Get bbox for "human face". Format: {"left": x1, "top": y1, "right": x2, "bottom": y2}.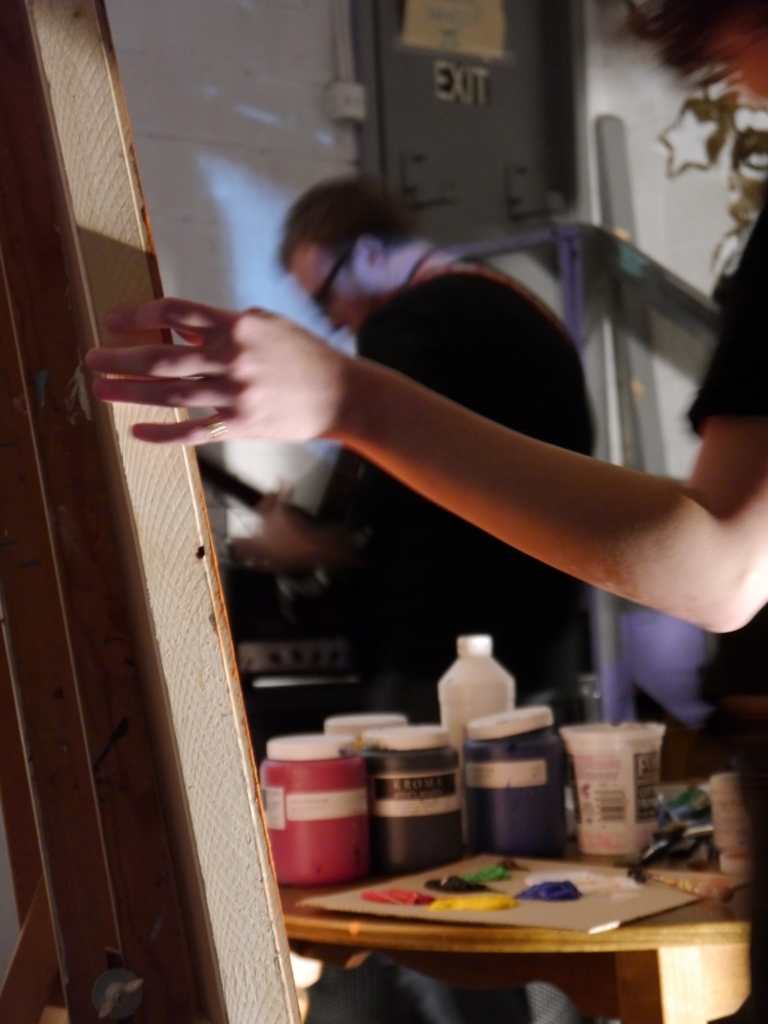
{"left": 287, "top": 244, "right": 365, "bottom": 337}.
